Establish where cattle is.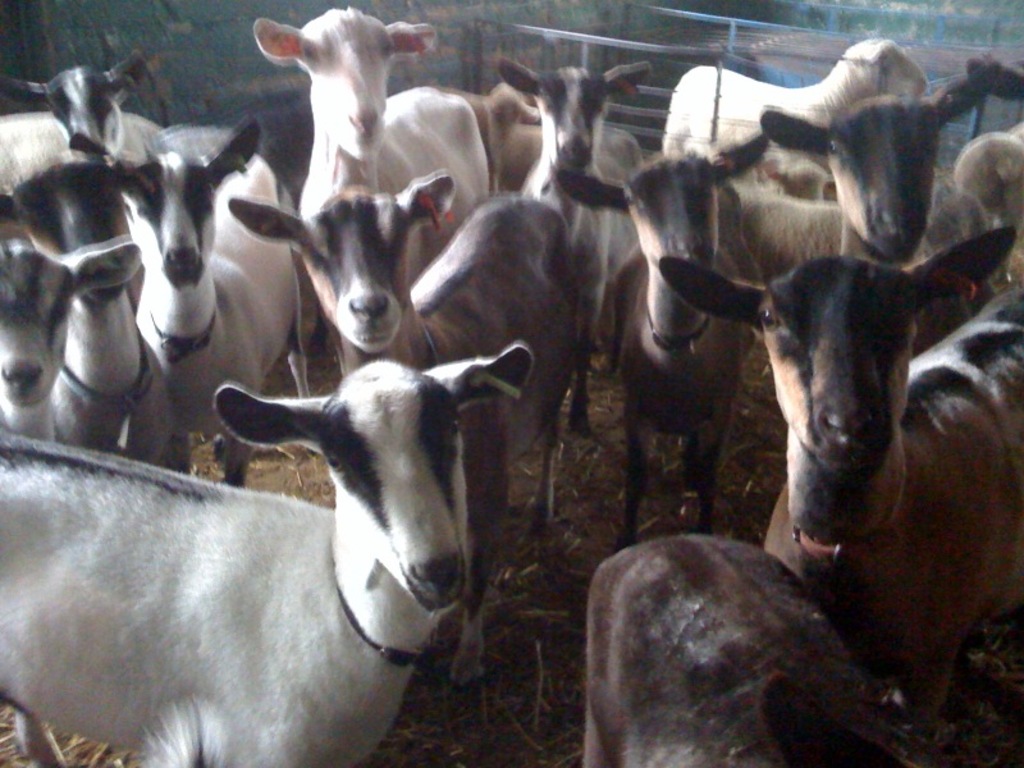
Established at <bbox>584, 536, 916, 767</bbox>.
